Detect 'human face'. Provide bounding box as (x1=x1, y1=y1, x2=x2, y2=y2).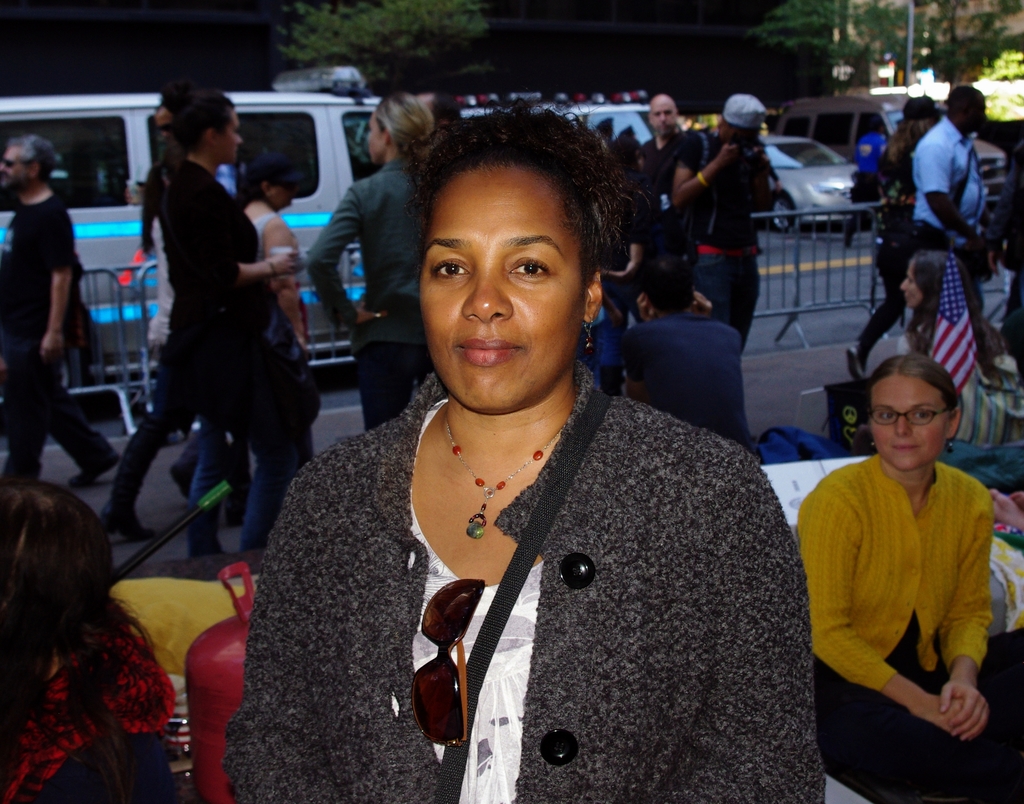
(x1=650, y1=102, x2=677, y2=135).
